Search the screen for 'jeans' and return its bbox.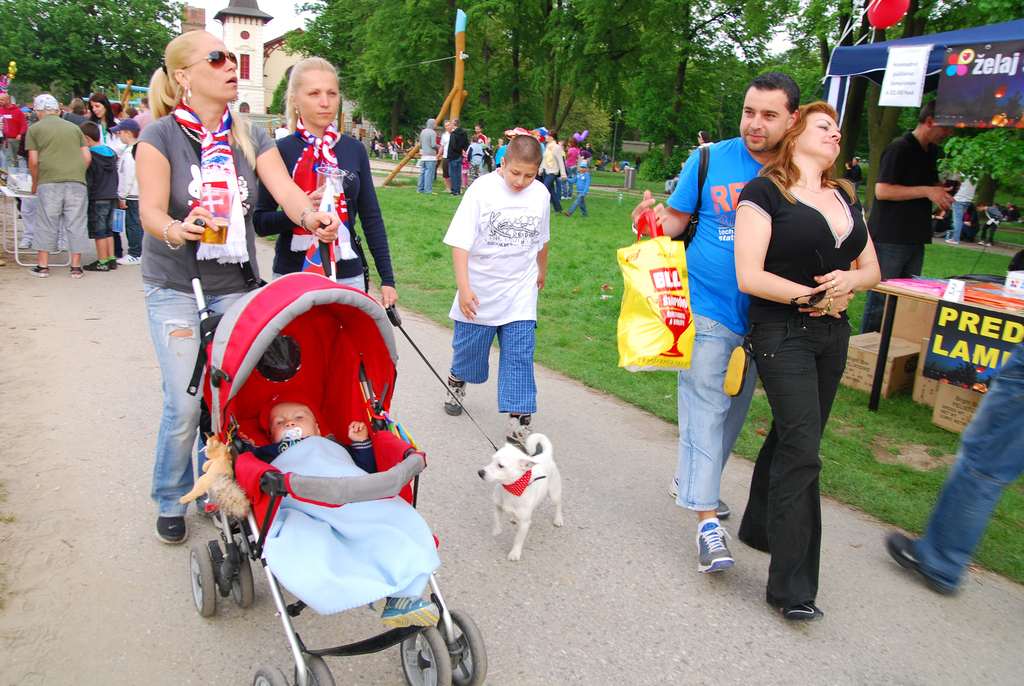
Found: 147, 288, 245, 523.
